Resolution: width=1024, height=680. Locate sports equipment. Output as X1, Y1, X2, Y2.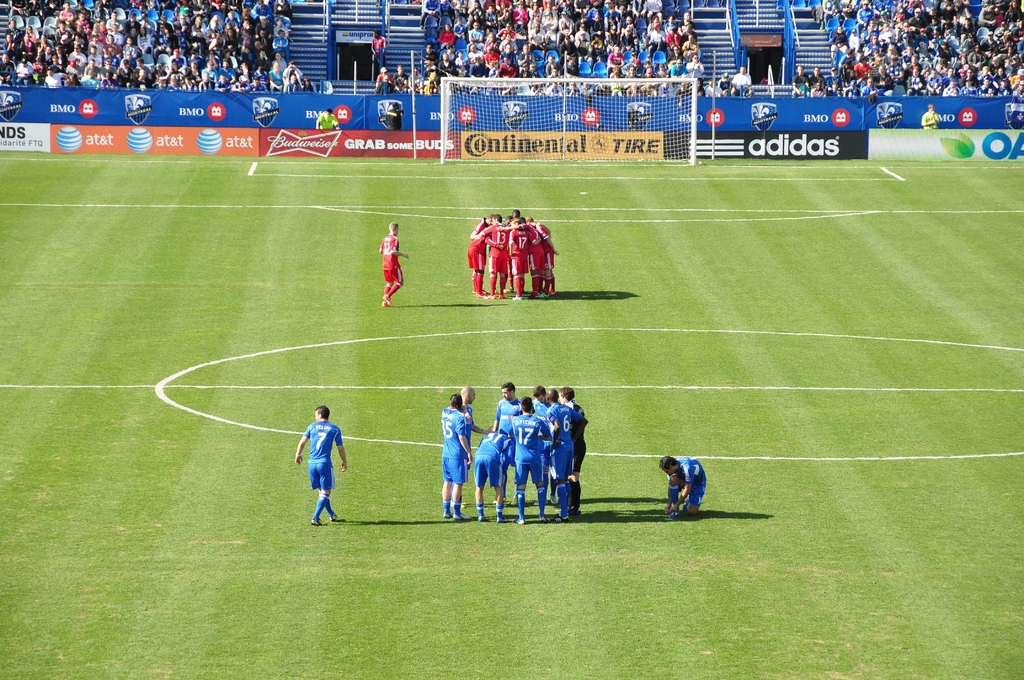
378, 235, 397, 271.
